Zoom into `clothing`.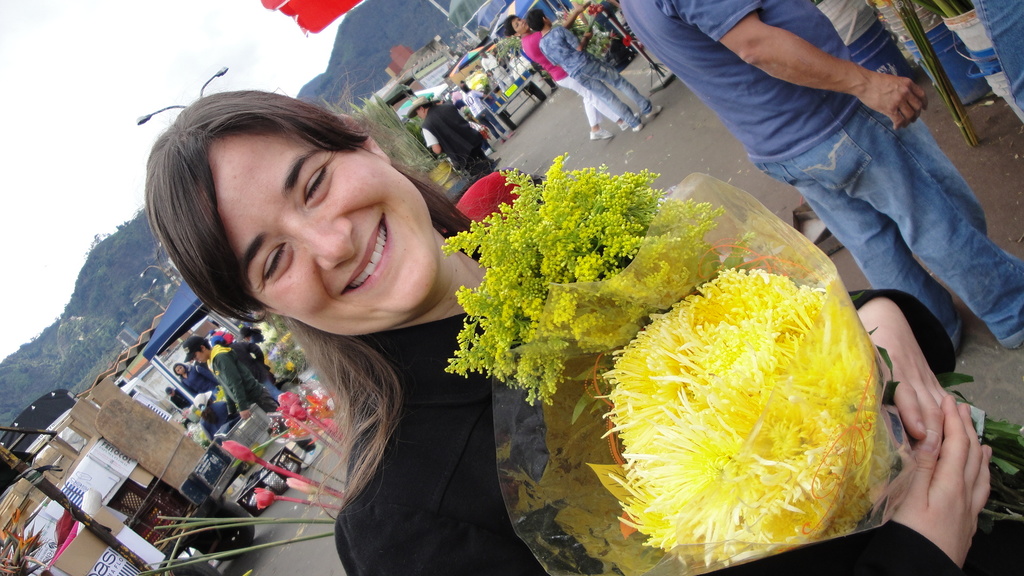
Zoom target: box(334, 229, 1023, 575).
